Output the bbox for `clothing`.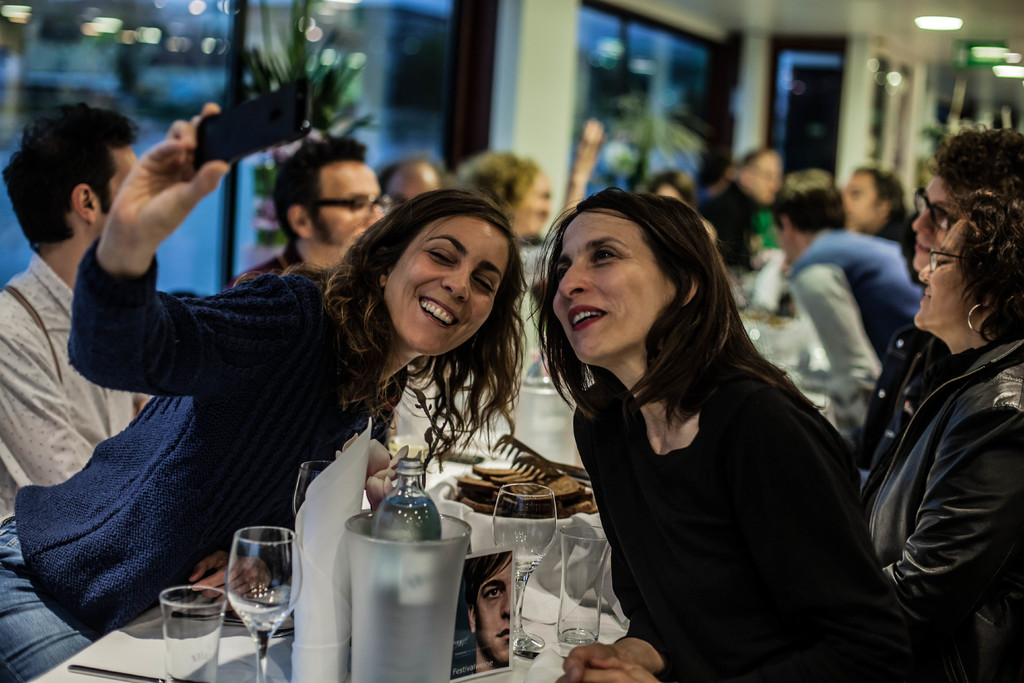
787/223/926/406.
